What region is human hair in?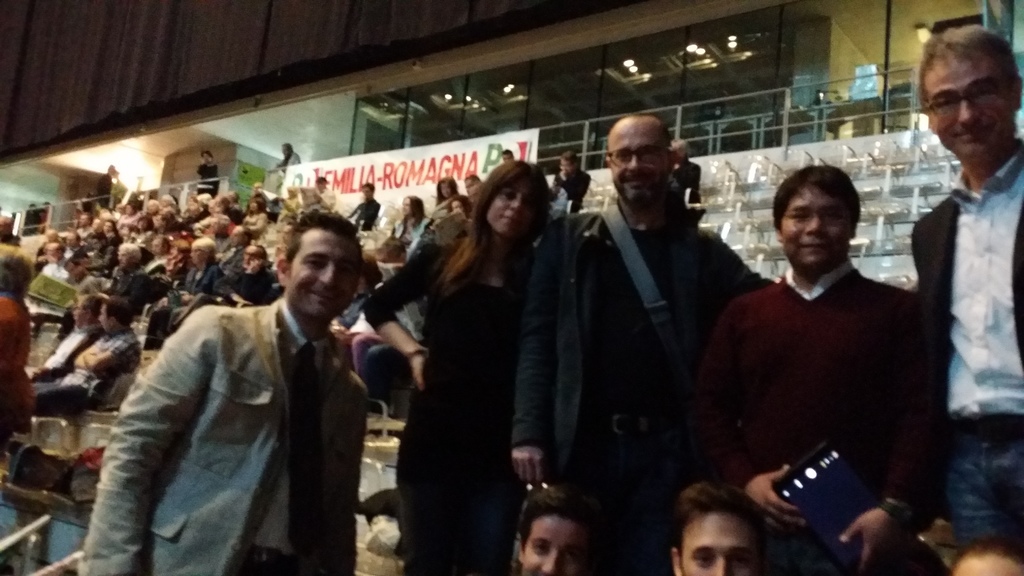
[left=560, top=148, right=580, bottom=168].
